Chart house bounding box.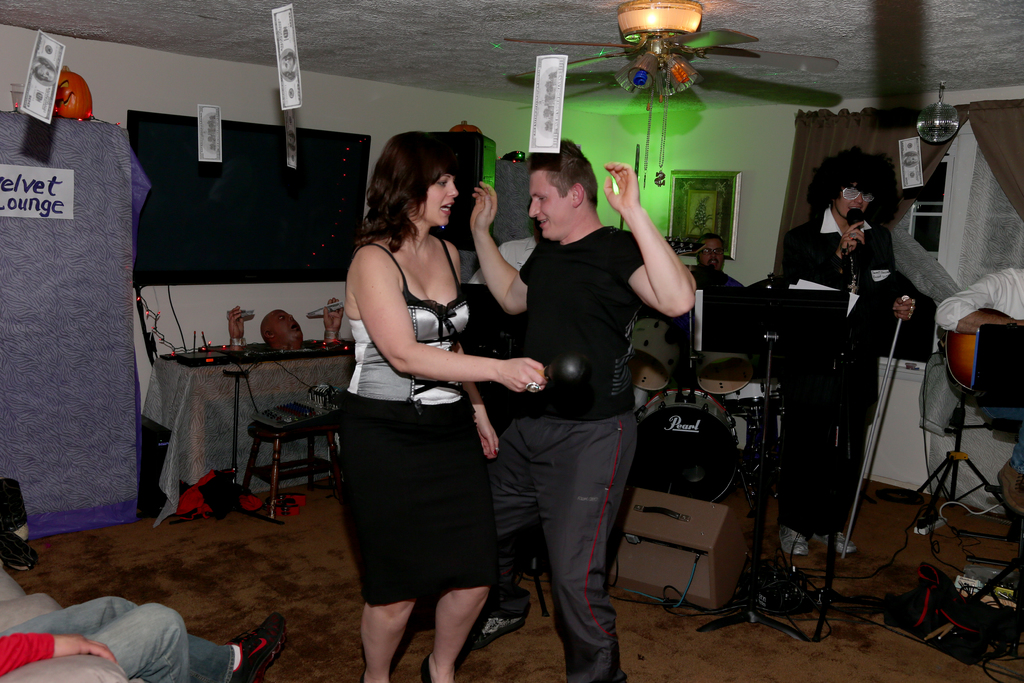
Charted: crop(0, 0, 1020, 682).
